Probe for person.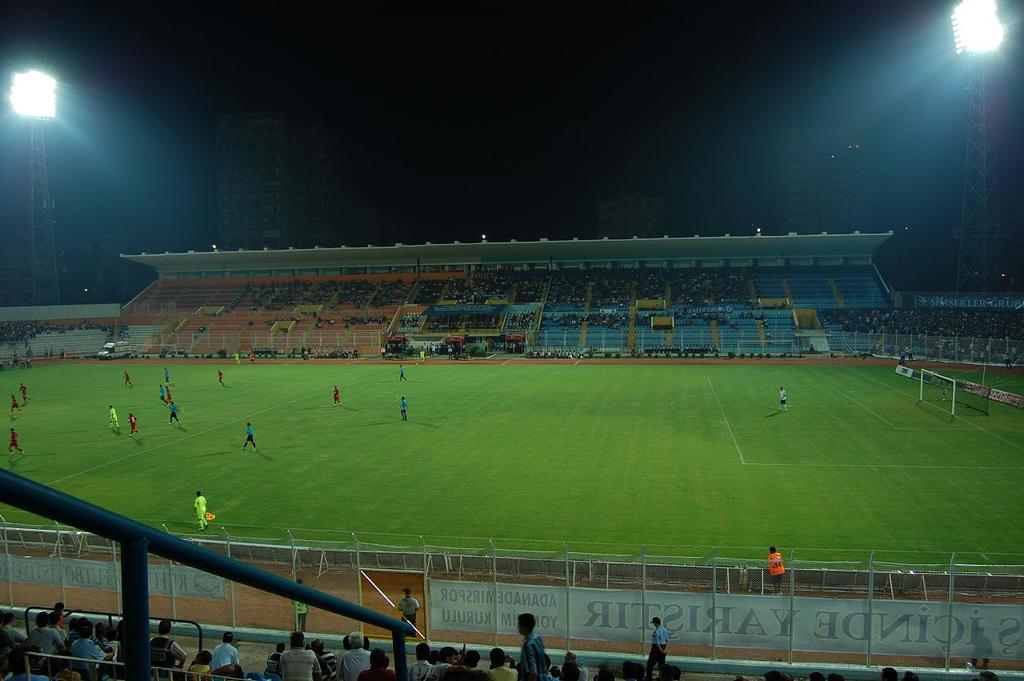
Probe result: bbox=[783, 388, 786, 413].
